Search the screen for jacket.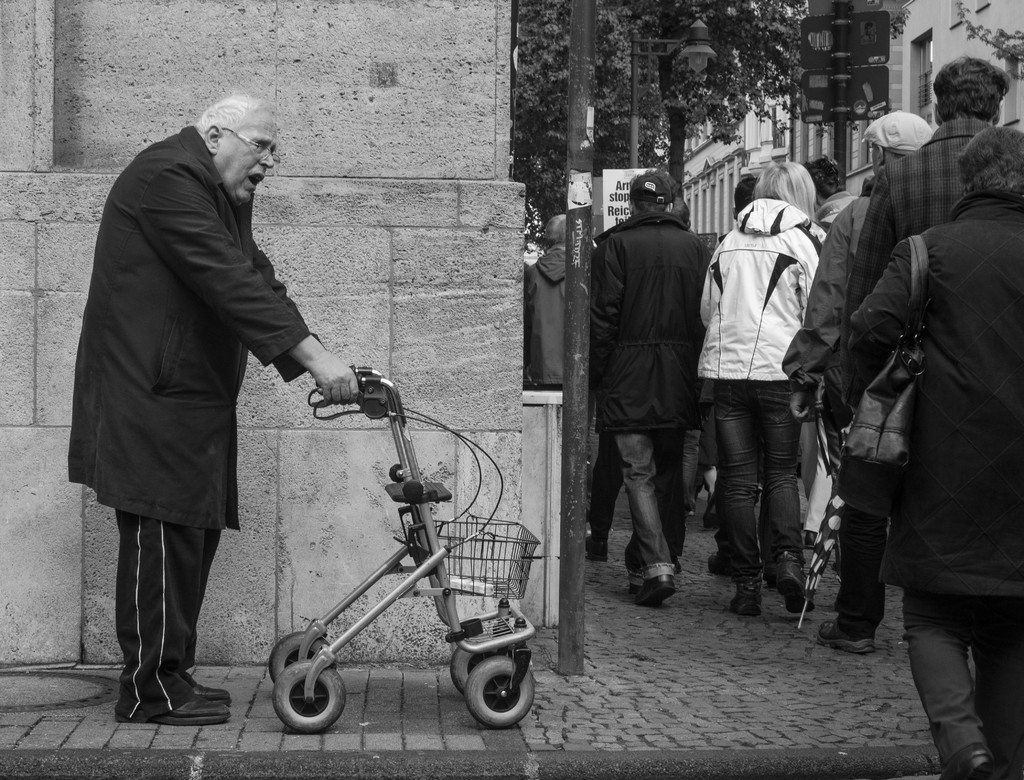
Found at <bbox>840, 138, 1017, 594</bbox>.
